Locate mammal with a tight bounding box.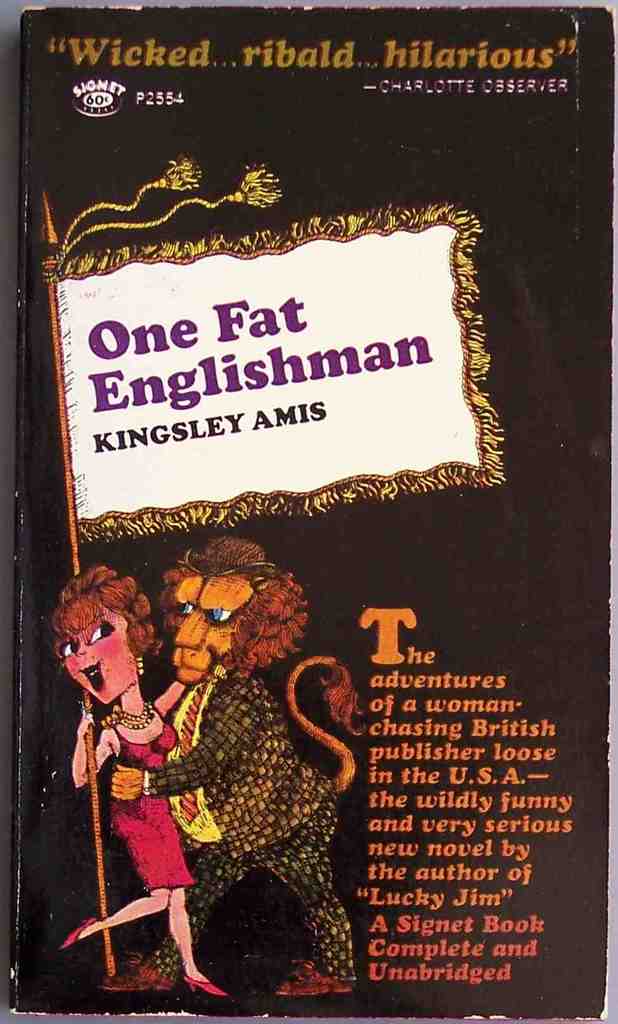
region(107, 529, 368, 1001).
